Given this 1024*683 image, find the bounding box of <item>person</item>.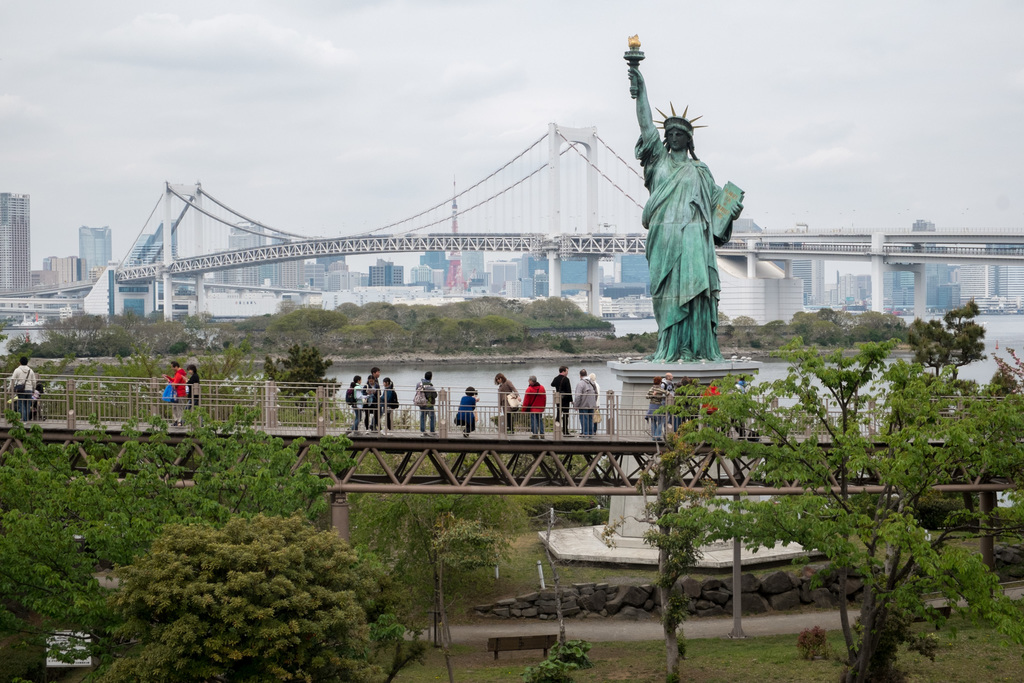
x1=417, y1=368, x2=435, y2=441.
